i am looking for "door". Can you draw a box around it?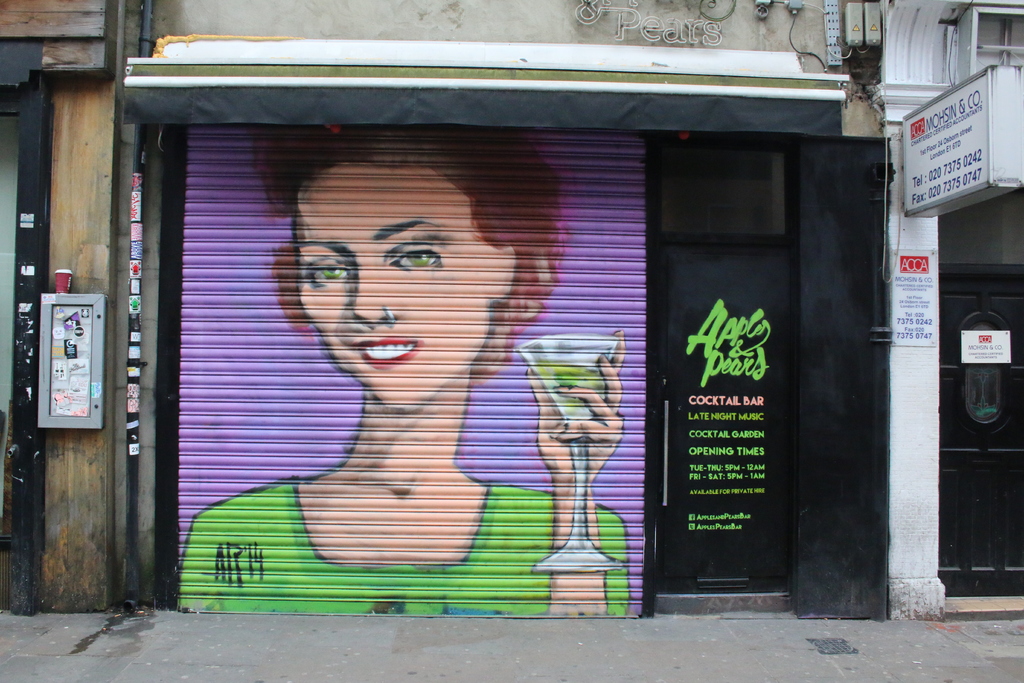
Sure, the bounding box is select_region(938, 266, 1023, 600).
